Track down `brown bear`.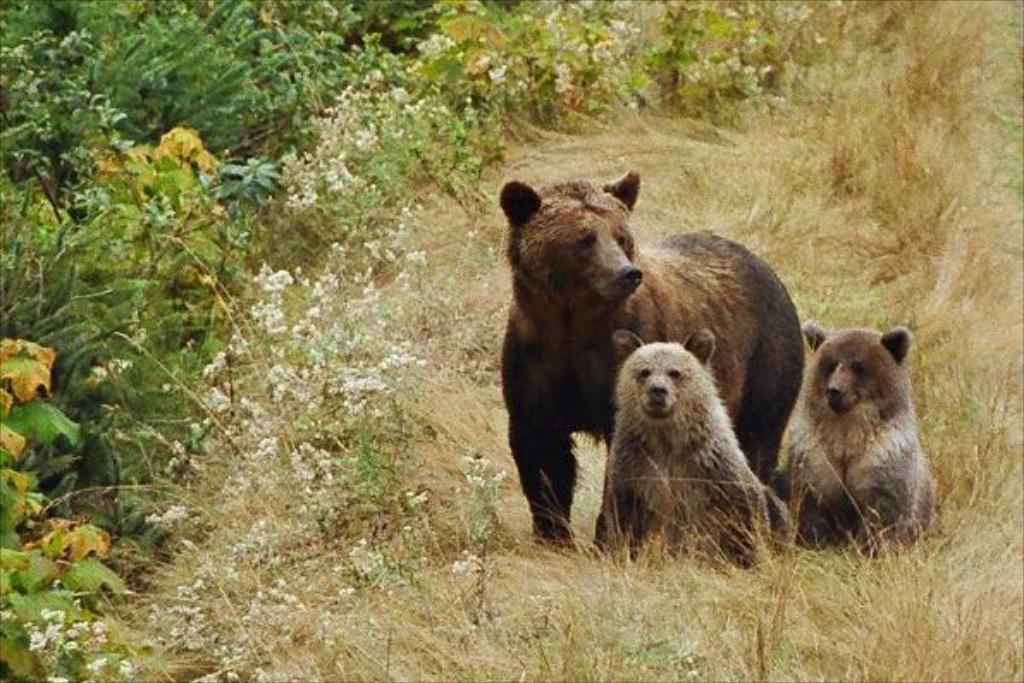
Tracked to pyautogui.locateOnScreen(601, 327, 793, 563).
